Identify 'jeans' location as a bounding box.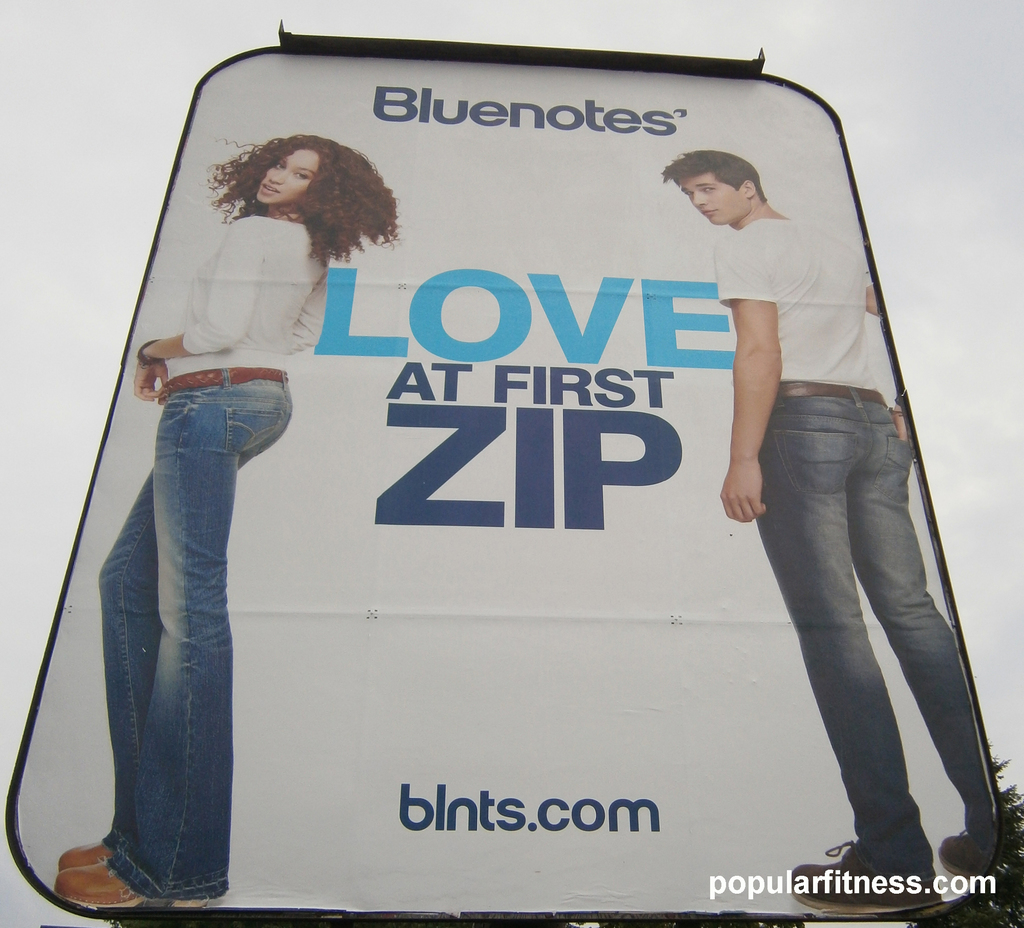
[79,365,284,889].
